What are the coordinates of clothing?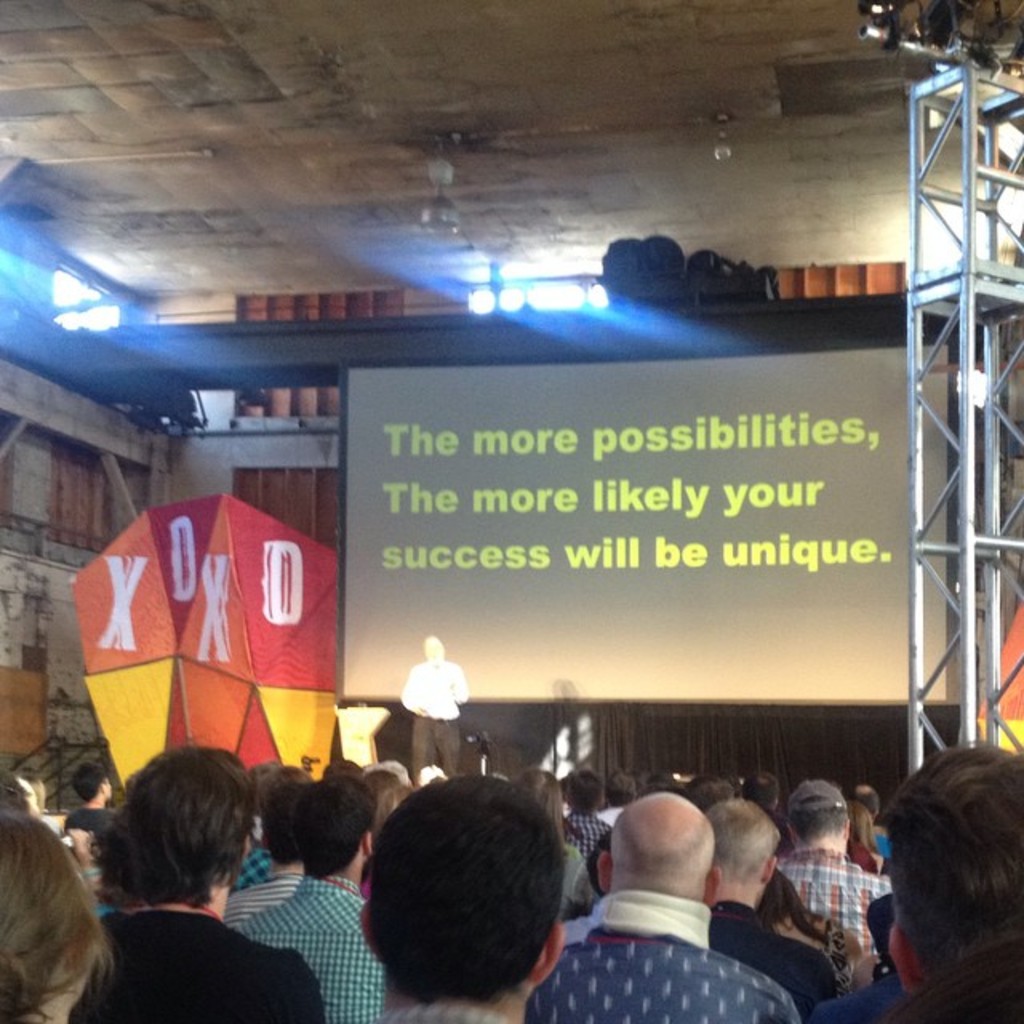
555 846 598 923.
